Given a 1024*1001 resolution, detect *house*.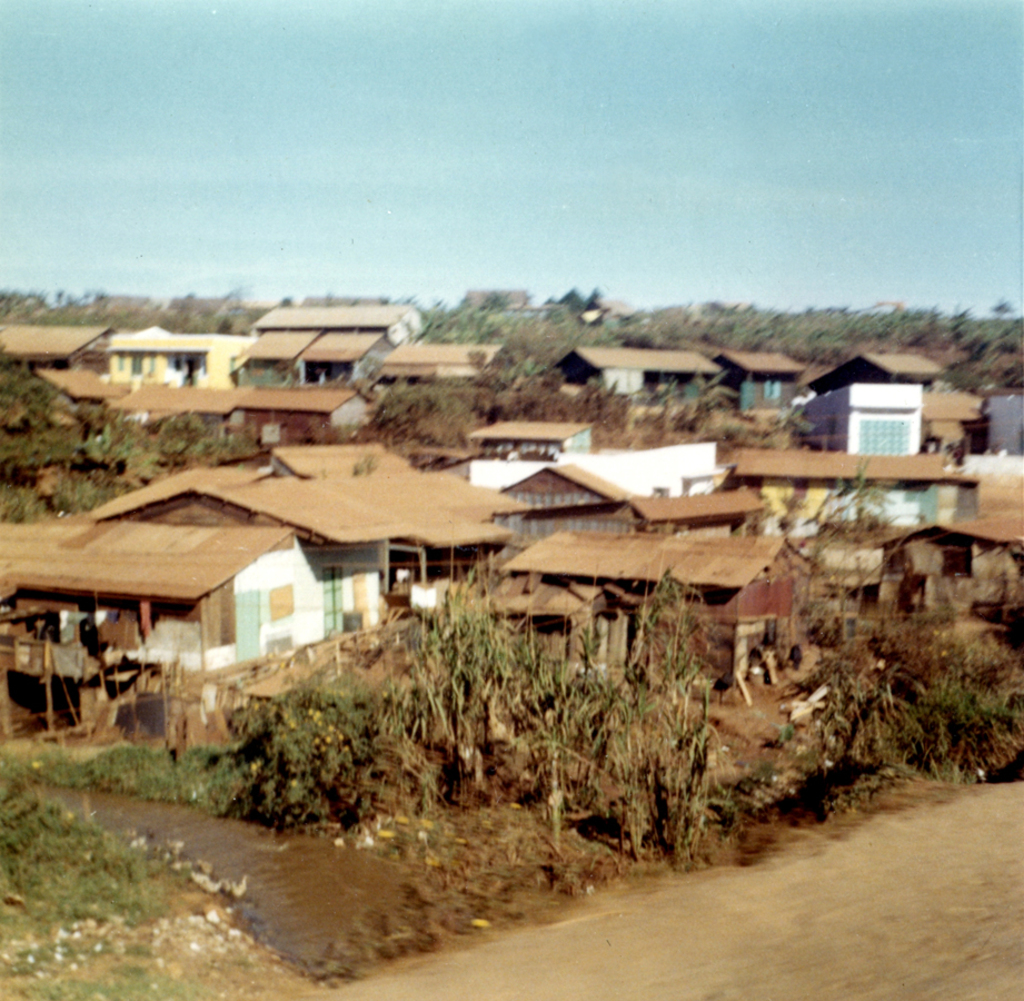
Rect(239, 384, 374, 454).
